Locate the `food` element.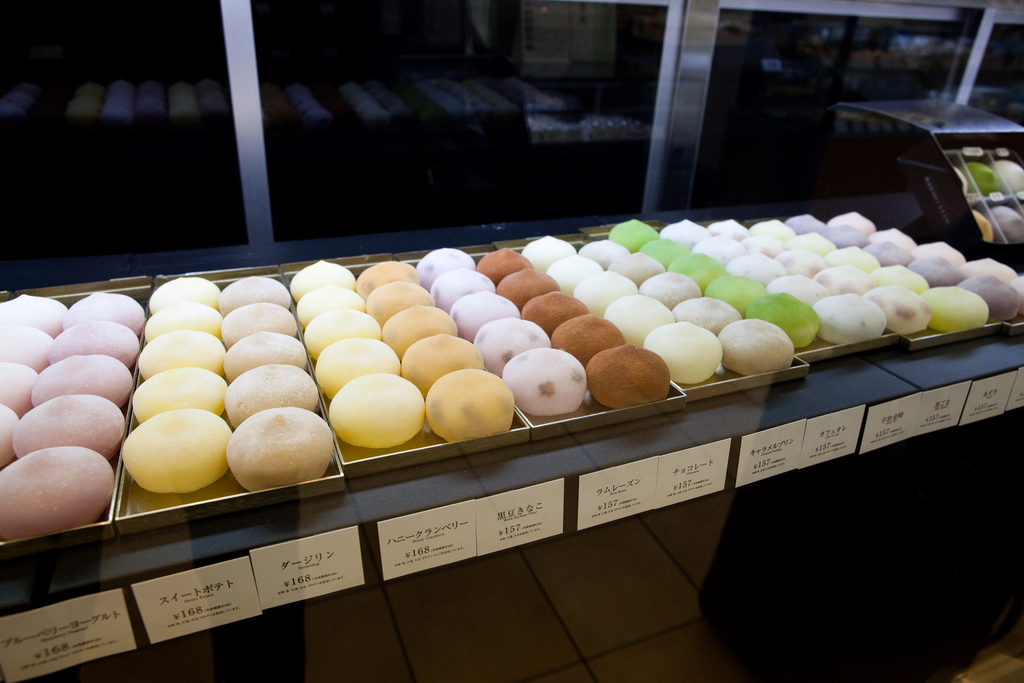
Element bbox: left=716, top=318, right=796, bottom=376.
